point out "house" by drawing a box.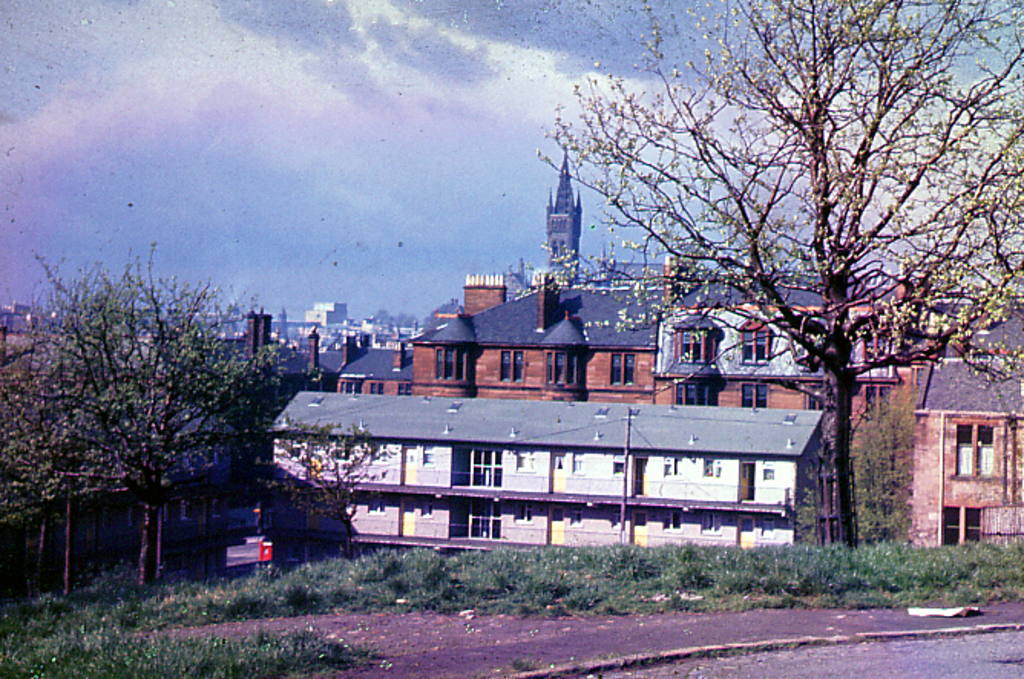
<region>906, 296, 1022, 561</region>.
